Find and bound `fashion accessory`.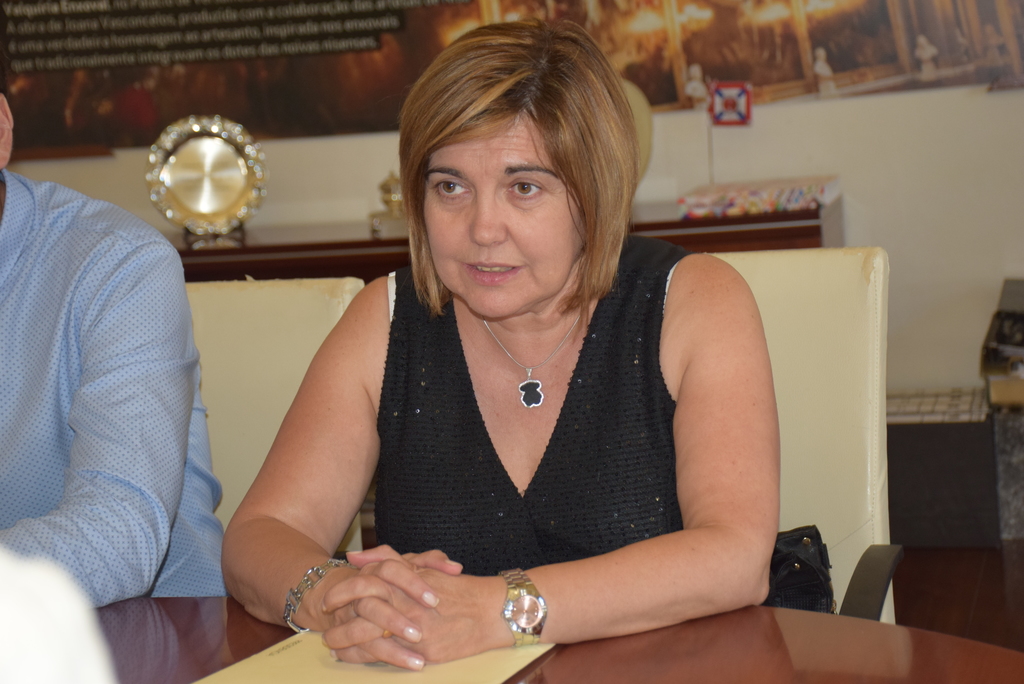
Bound: box(282, 557, 348, 634).
